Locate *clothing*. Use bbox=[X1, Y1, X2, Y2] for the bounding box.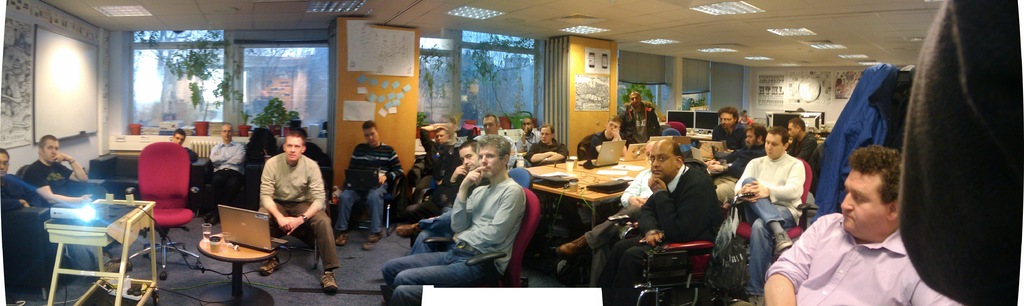
bbox=[259, 150, 339, 277].
